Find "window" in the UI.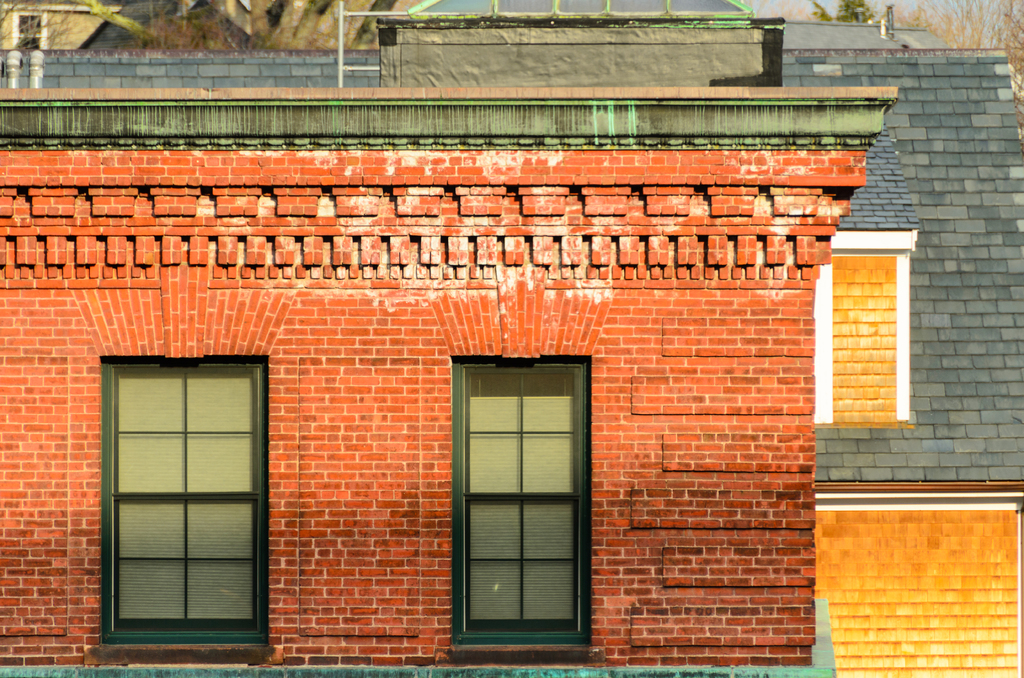
UI element at region(458, 365, 591, 640).
